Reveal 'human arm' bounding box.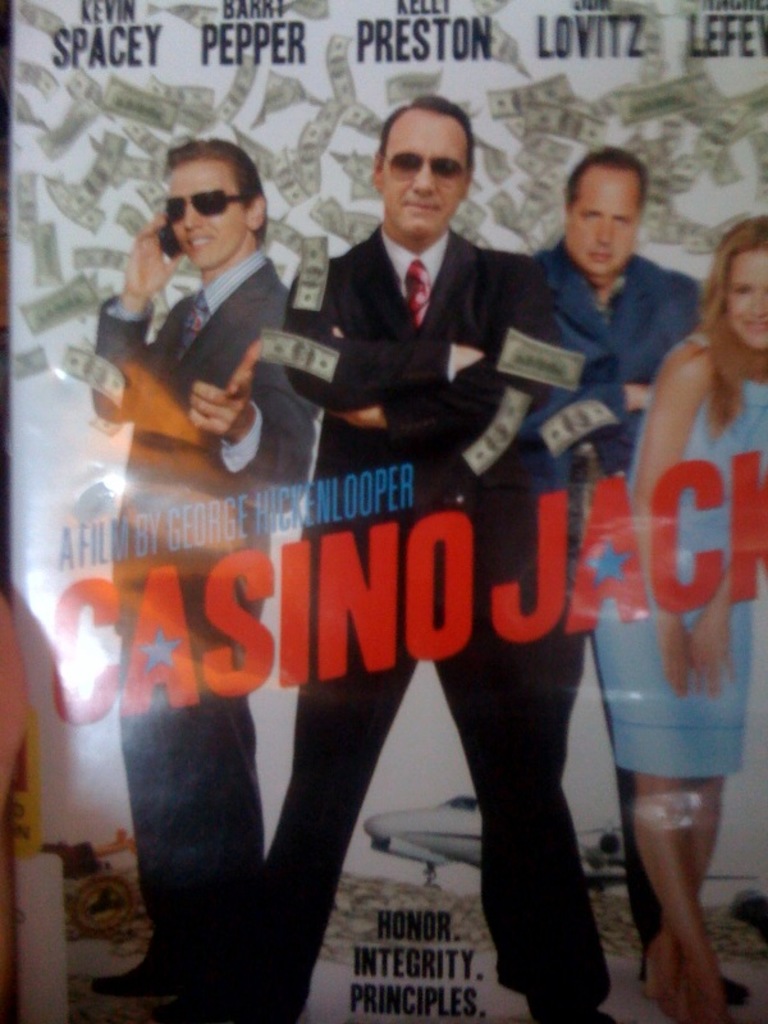
Revealed: {"left": 186, "top": 338, "right": 324, "bottom": 520}.
